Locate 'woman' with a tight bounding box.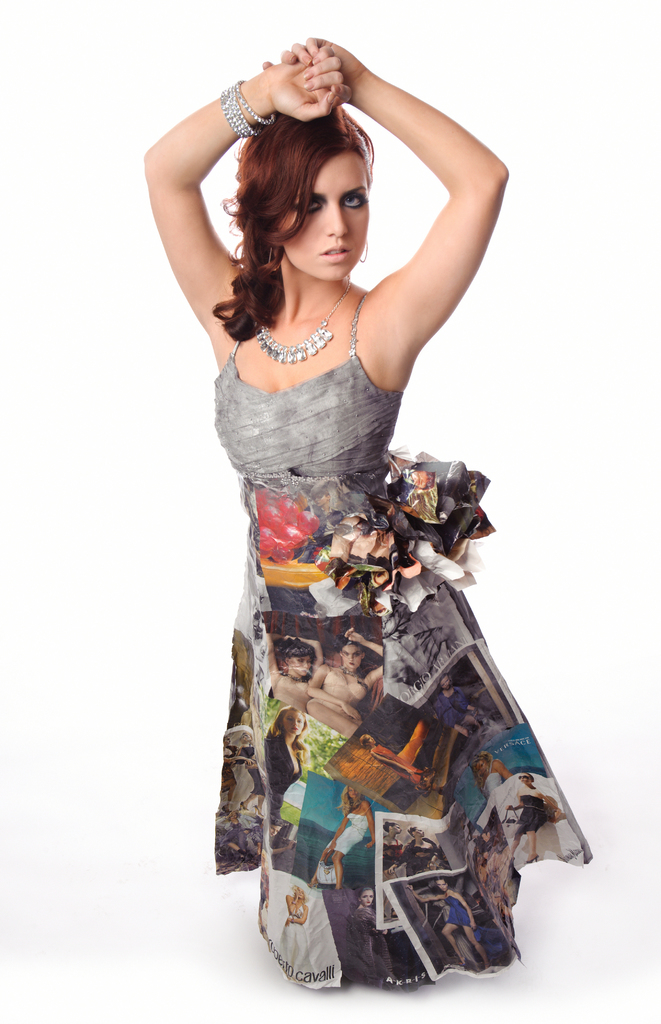
locate(404, 827, 451, 878).
